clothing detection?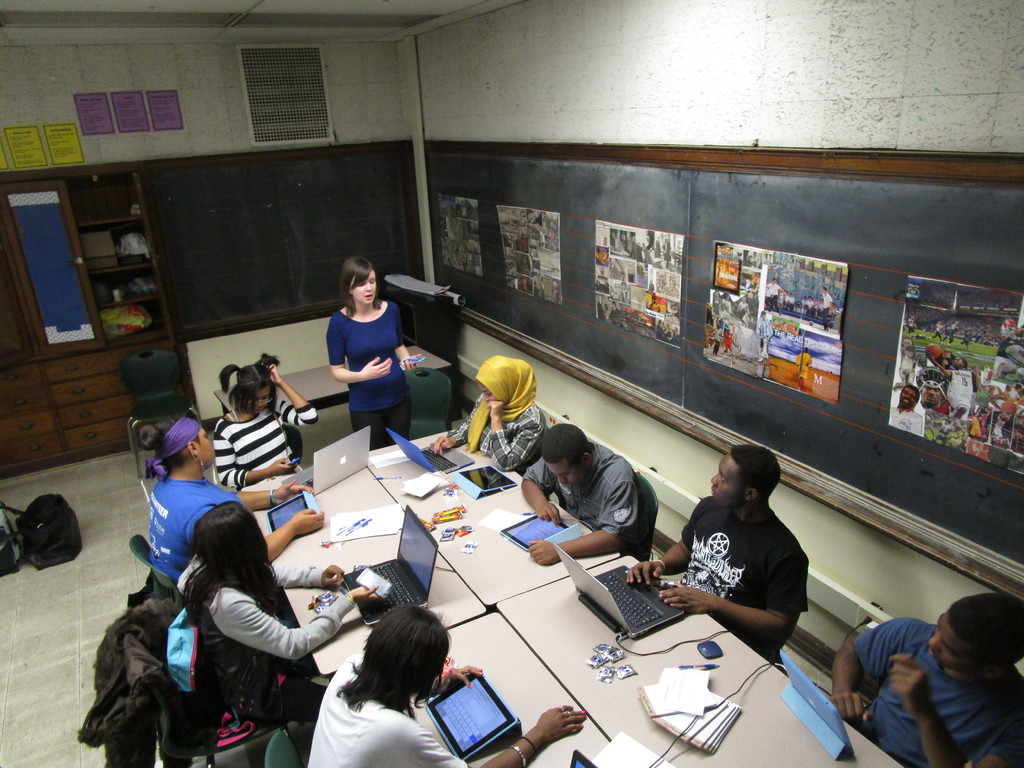
{"x1": 946, "y1": 367, "x2": 973, "y2": 420}
